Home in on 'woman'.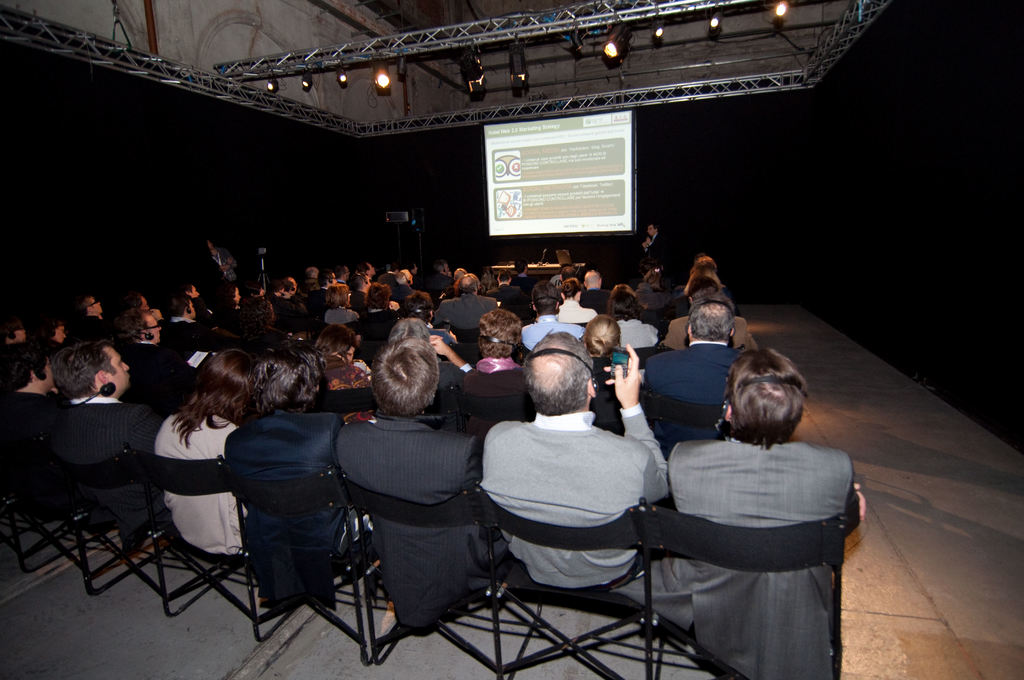
Homed in at rect(579, 318, 623, 360).
